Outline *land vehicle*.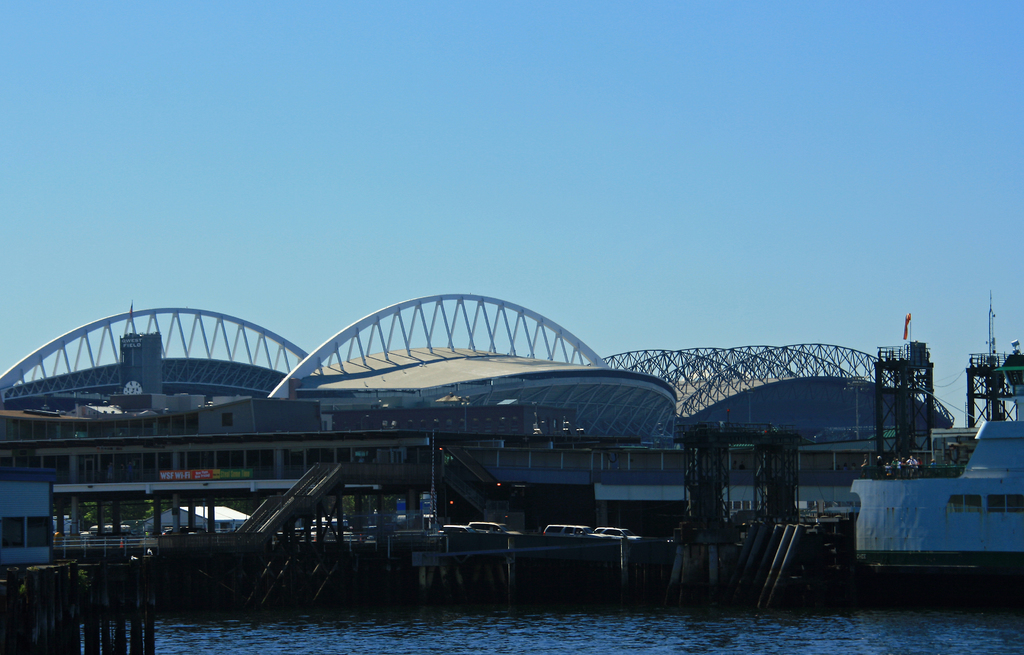
Outline: 470,521,518,536.
